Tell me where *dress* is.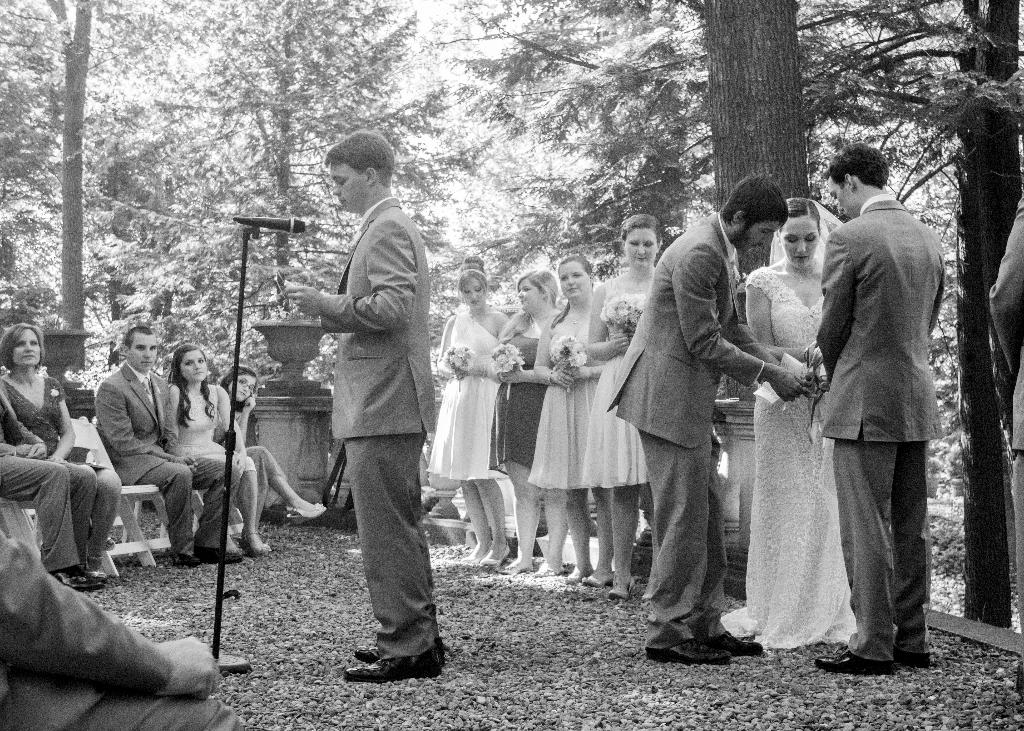
*dress* is at pyautogui.locateOnScreen(172, 388, 255, 472).
